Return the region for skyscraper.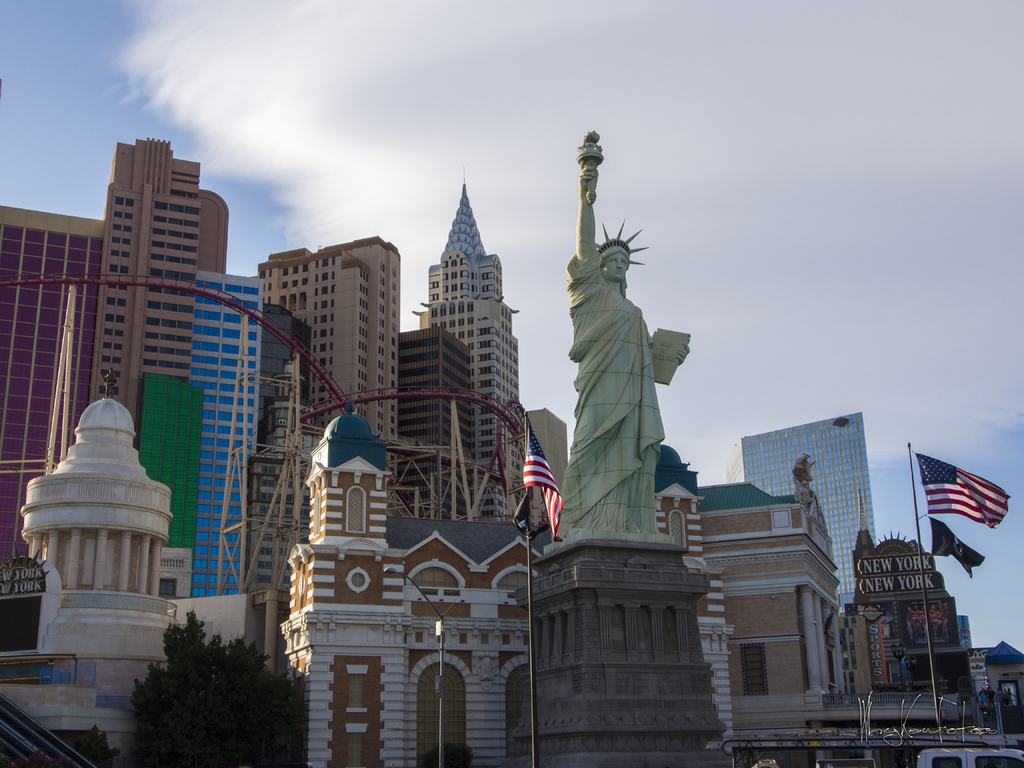
region(390, 323, 472, 522).
